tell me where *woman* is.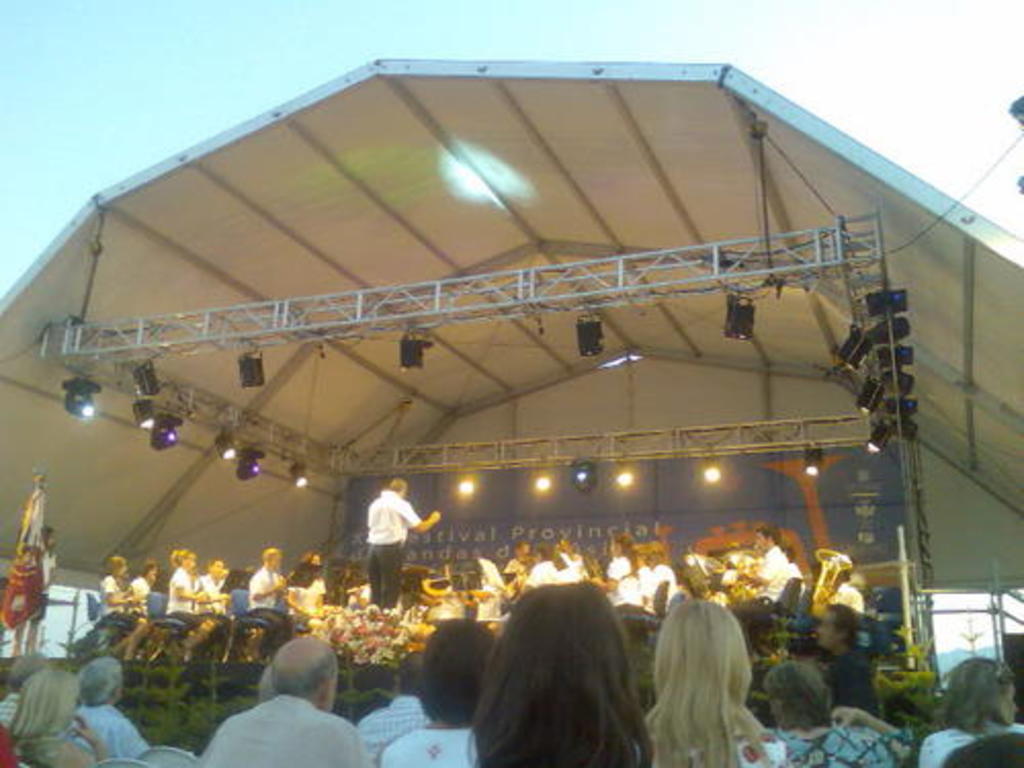
*woman* is at {"left": 436, "top": 565, "right": 666, "bottom": 767}.
